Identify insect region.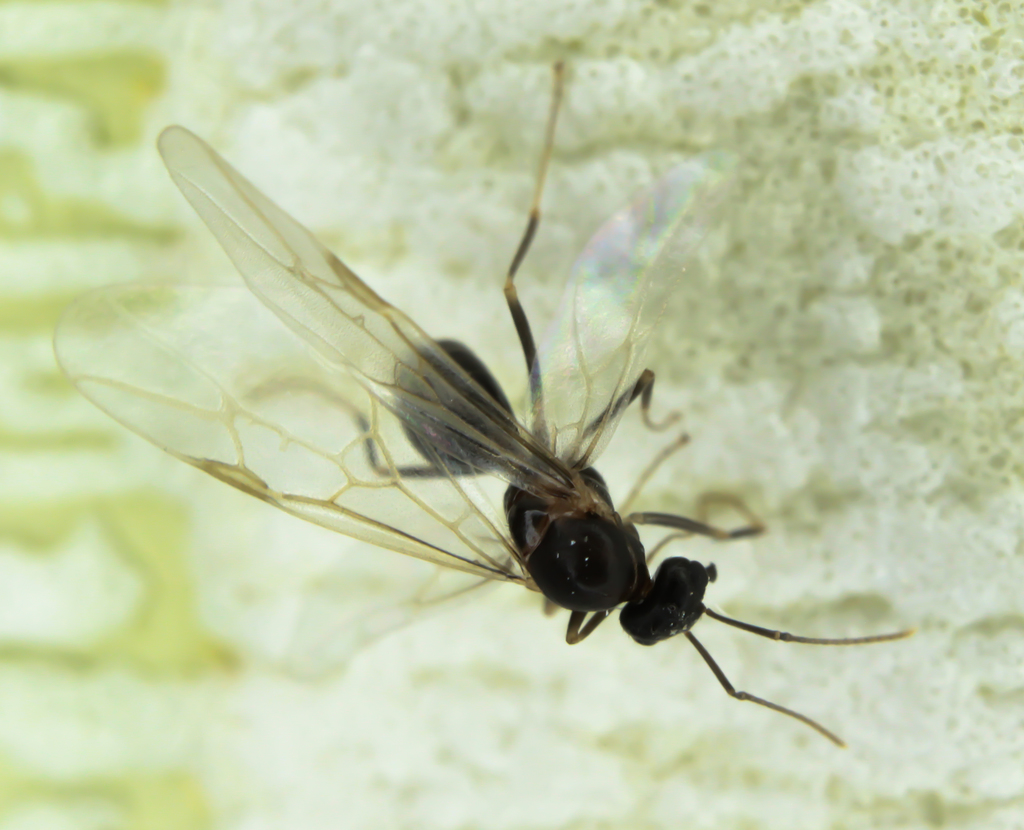
Region: box(45, 65, 909, 745).
